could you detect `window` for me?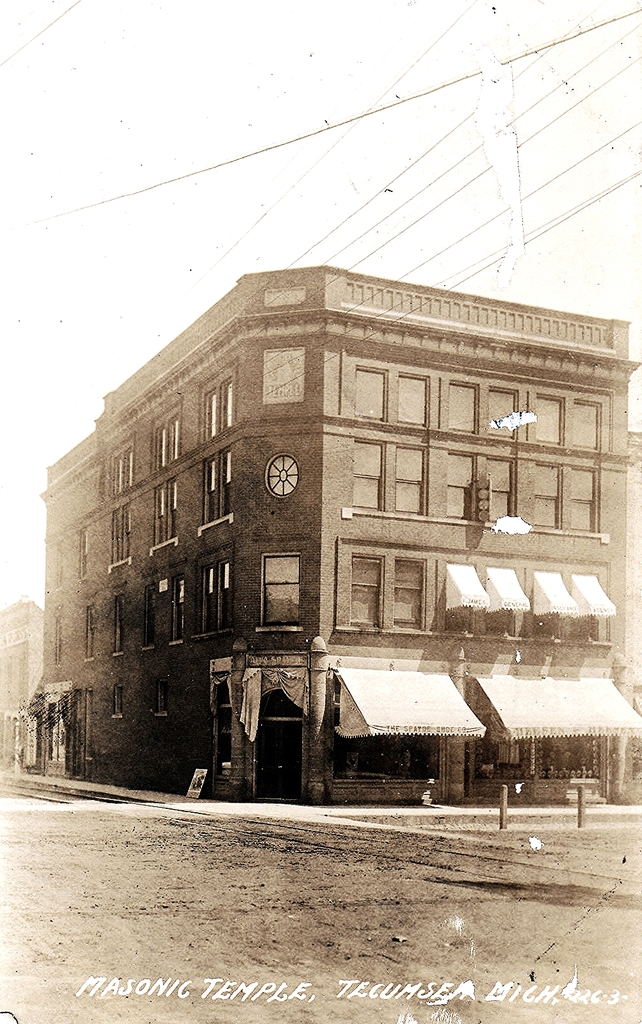
Detection result: locate(262, 552, 303, 629).
